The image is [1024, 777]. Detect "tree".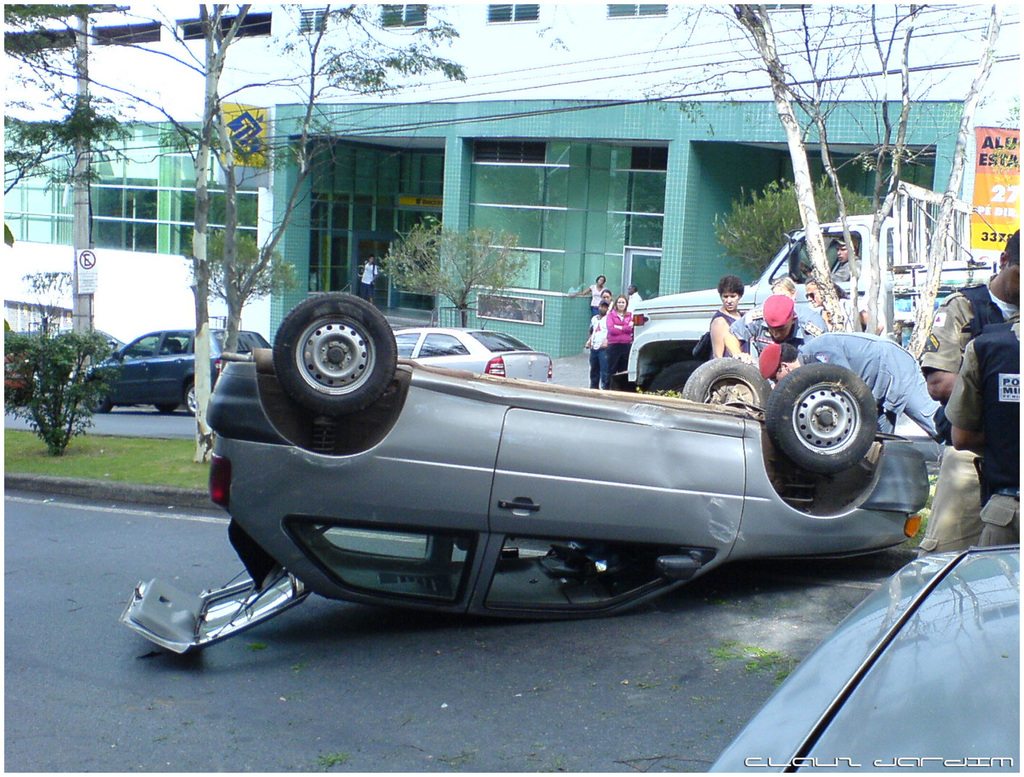
Detection: 375 220 538 333.
